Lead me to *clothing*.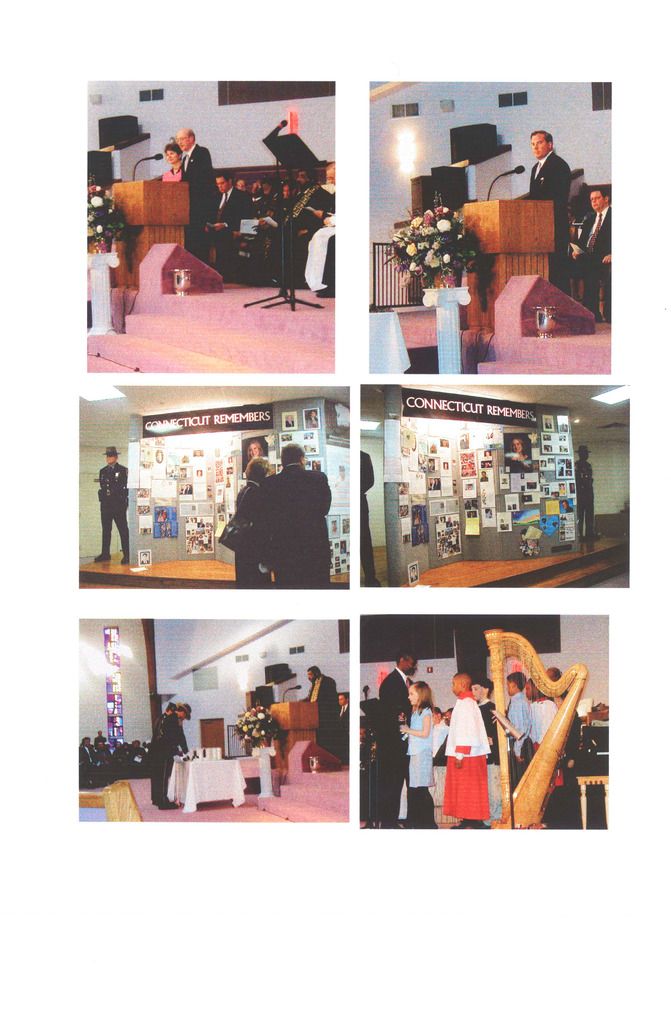
Lead to {"x1": 95, "y1": 461, "x2": 128, "y2": 561}.
